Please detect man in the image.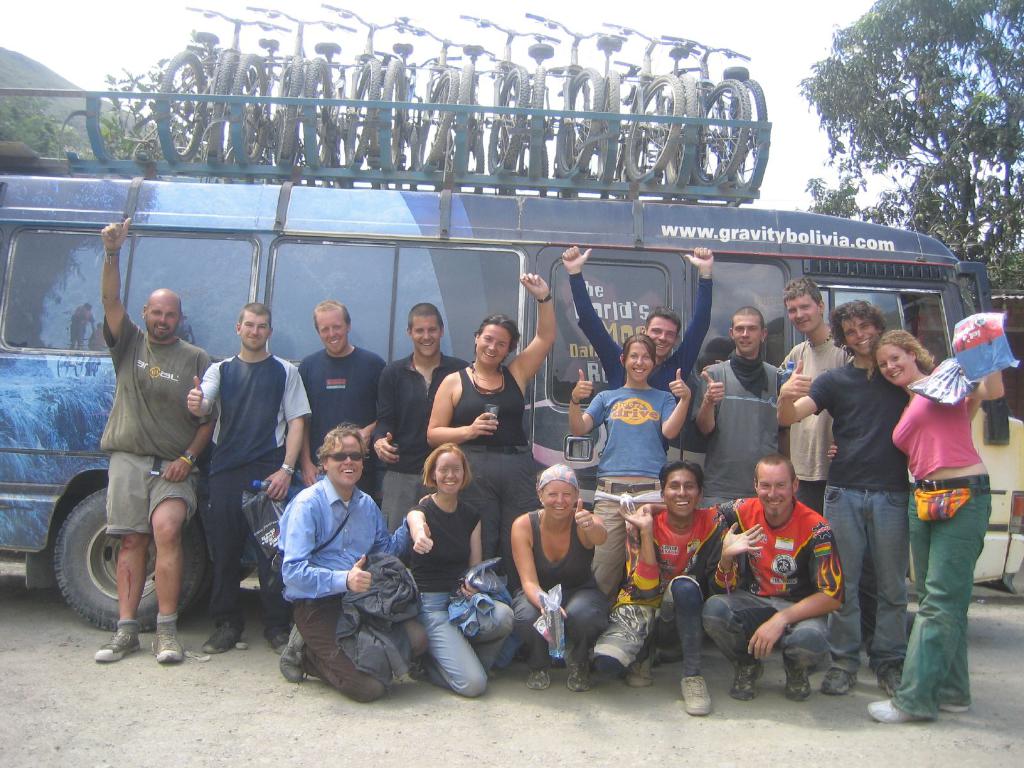
[x1=701, y1=275, x2=853, y2=620].
